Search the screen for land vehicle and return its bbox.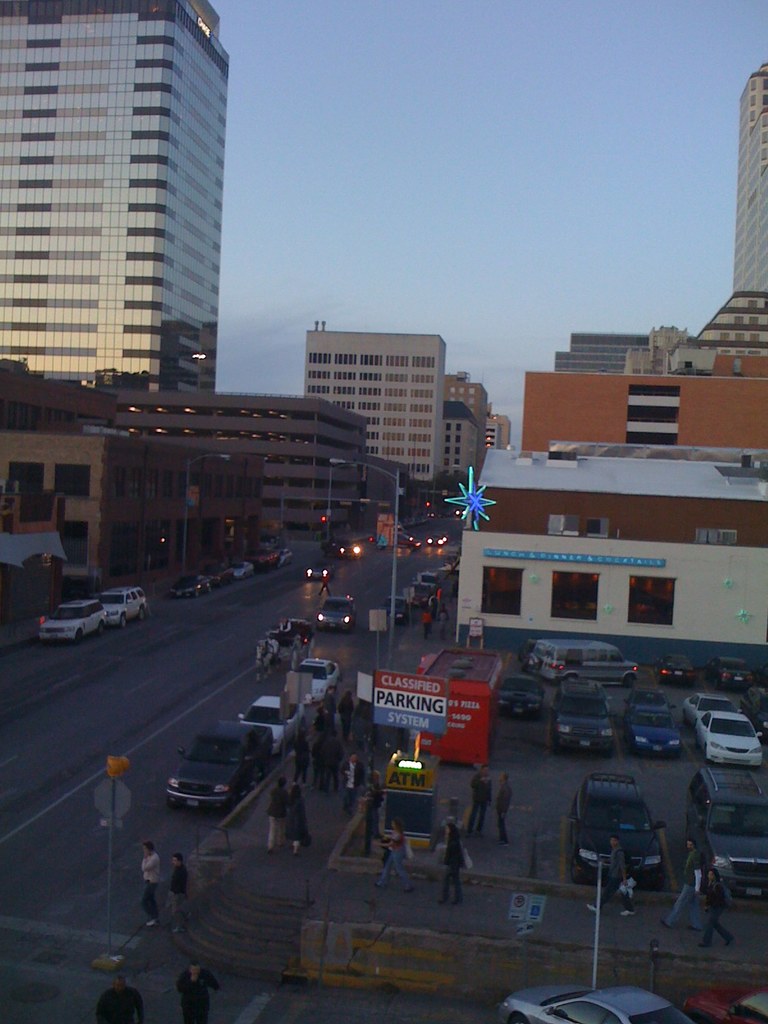
Found: 315 590 359 632.
